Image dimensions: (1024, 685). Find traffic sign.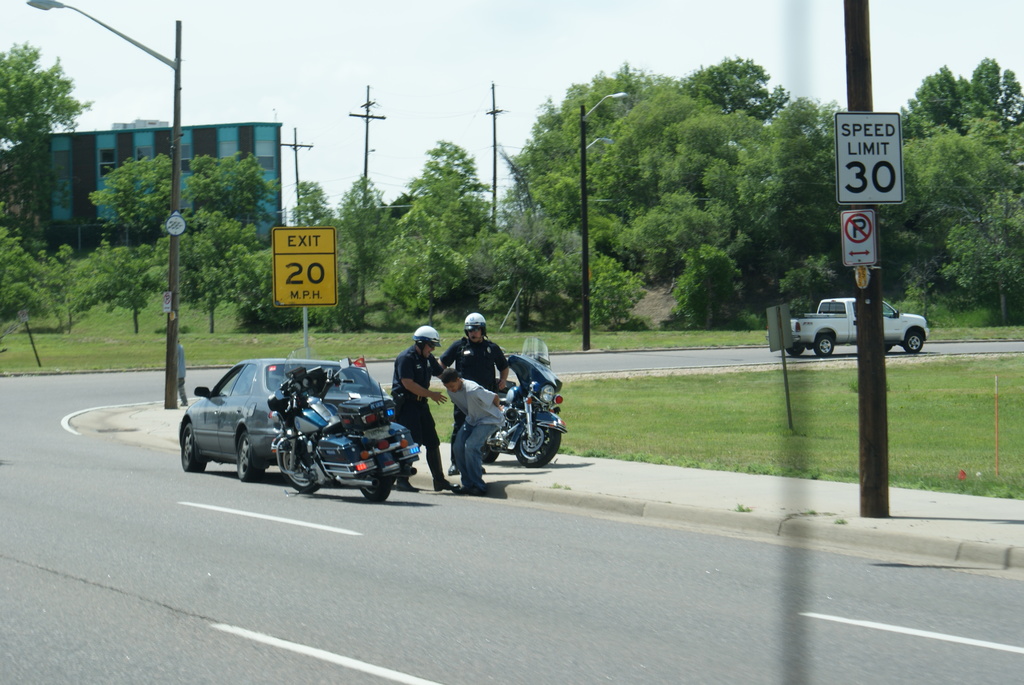
(x1=273, y1=227, x2=342, y2=310).
